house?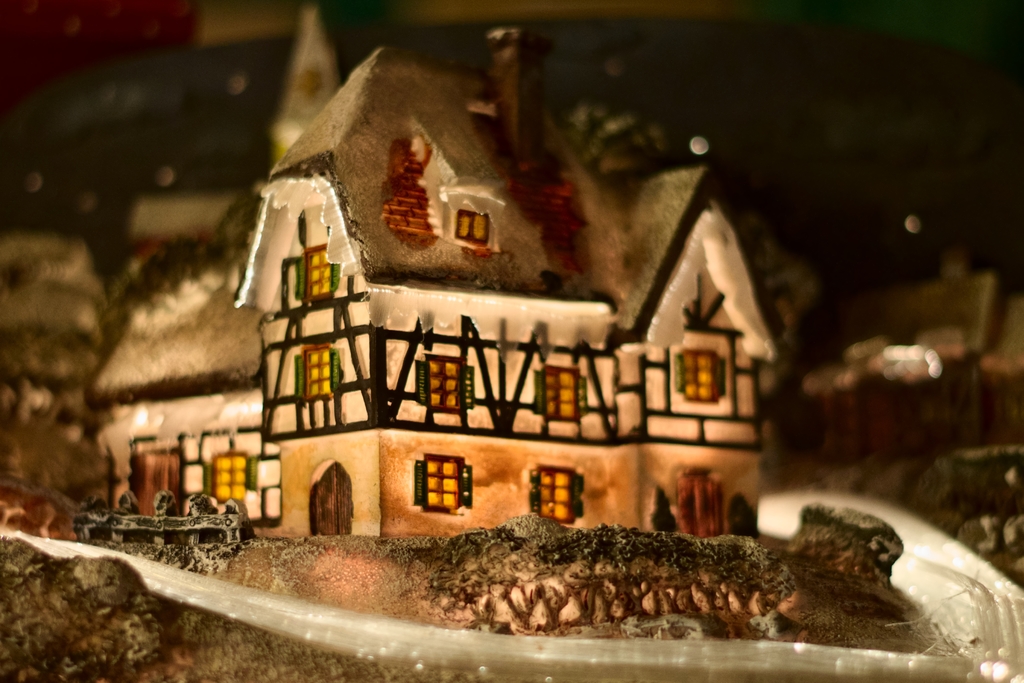
l=161, t=37, r=840, b=617
